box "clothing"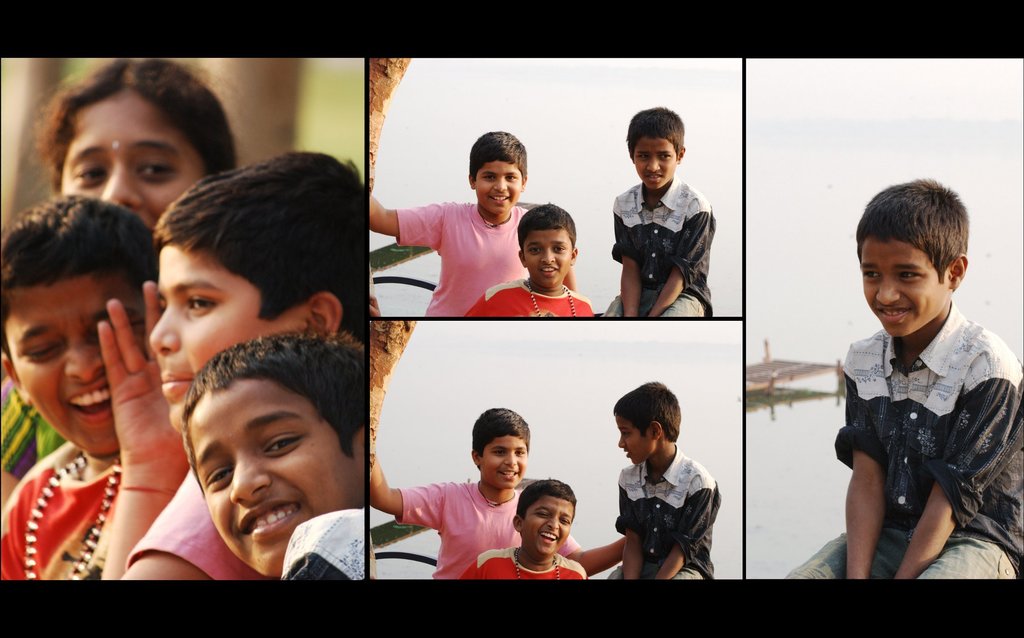
l=464, t=277, r=593, b=318
